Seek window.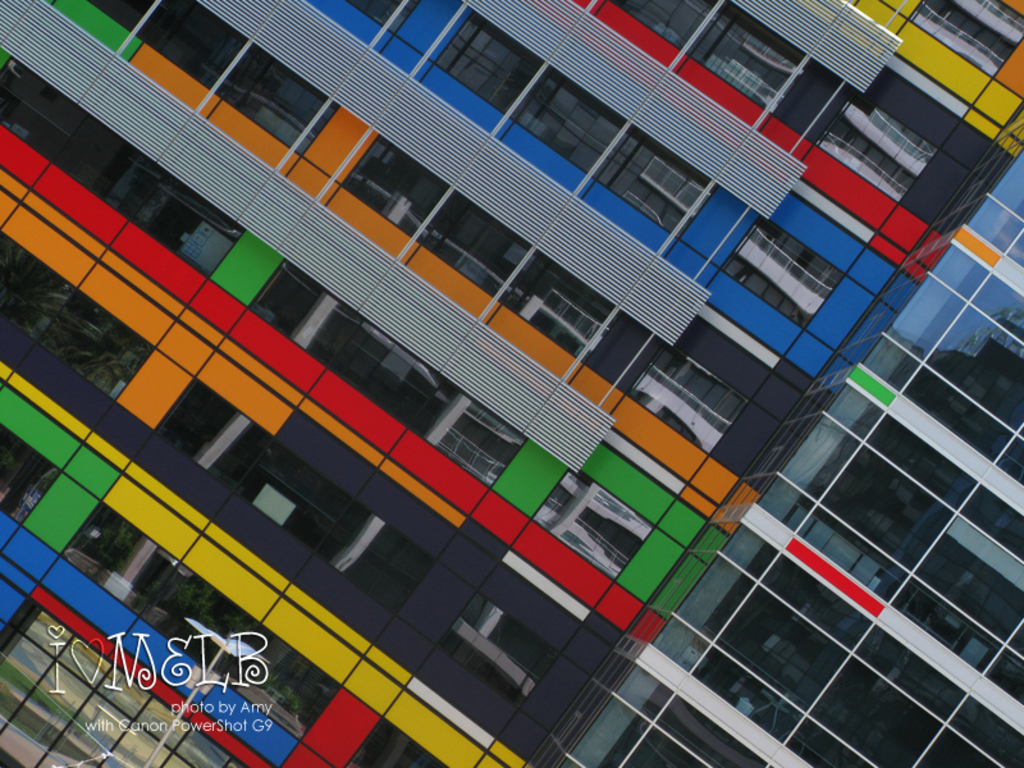
crop(218, 36, 333, 157).
